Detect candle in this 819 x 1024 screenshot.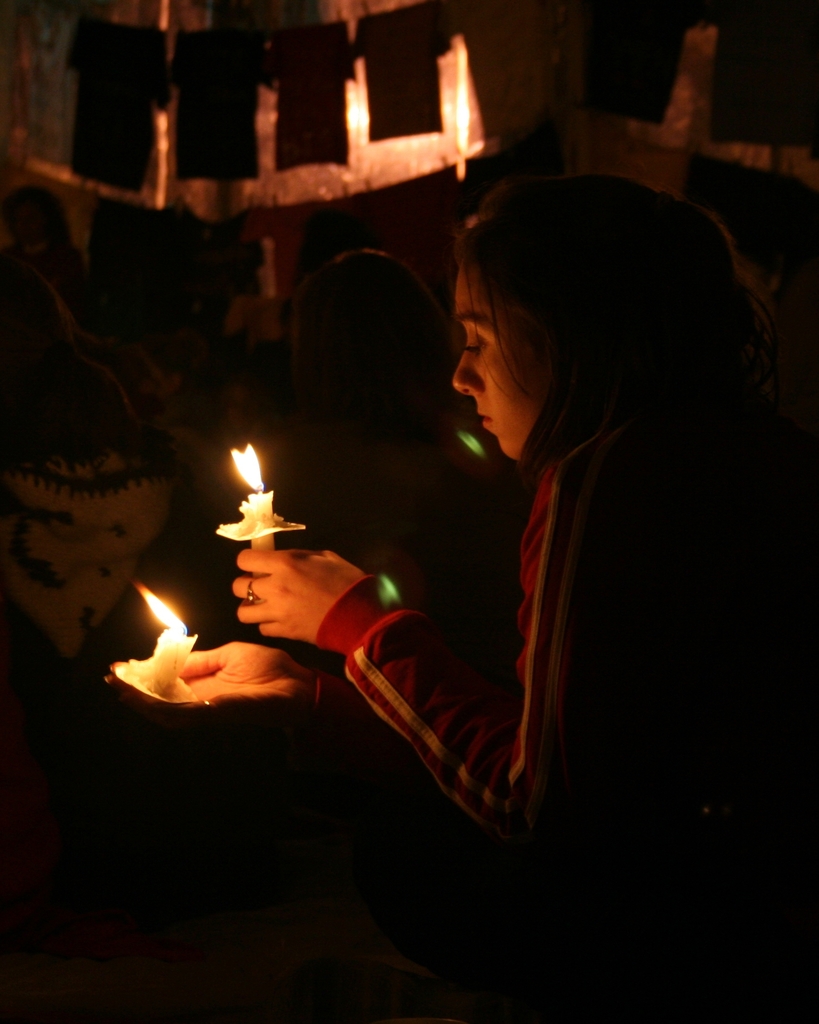
Detection: 127:577:200:687.
